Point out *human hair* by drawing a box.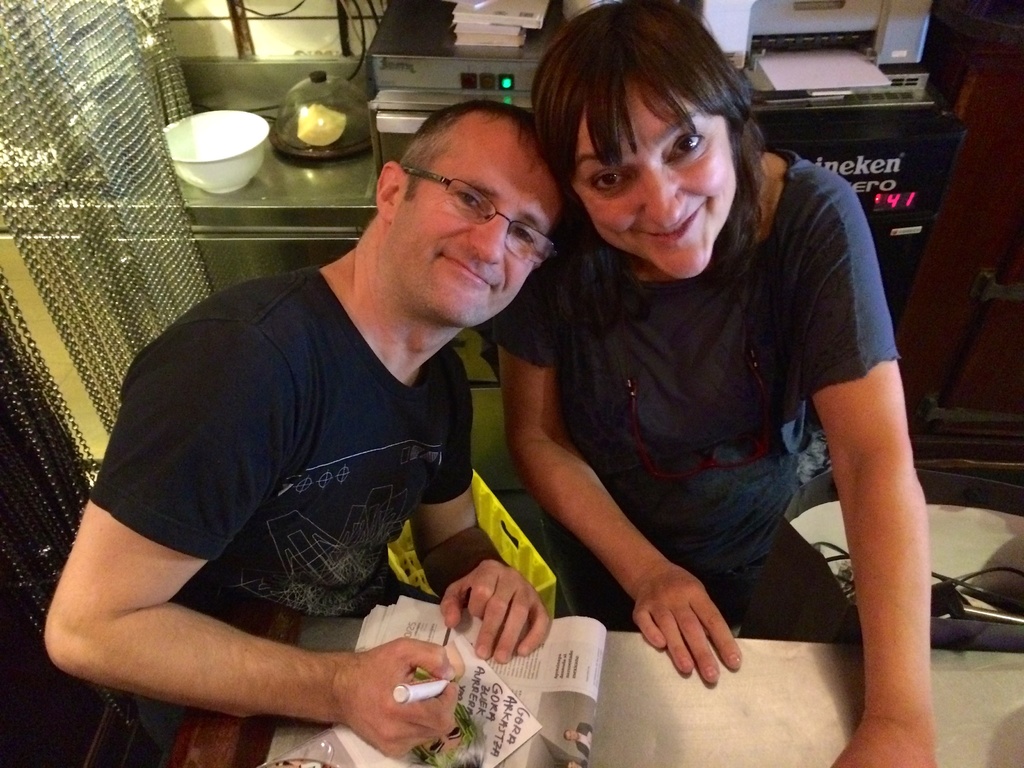
522:0:768:407.
